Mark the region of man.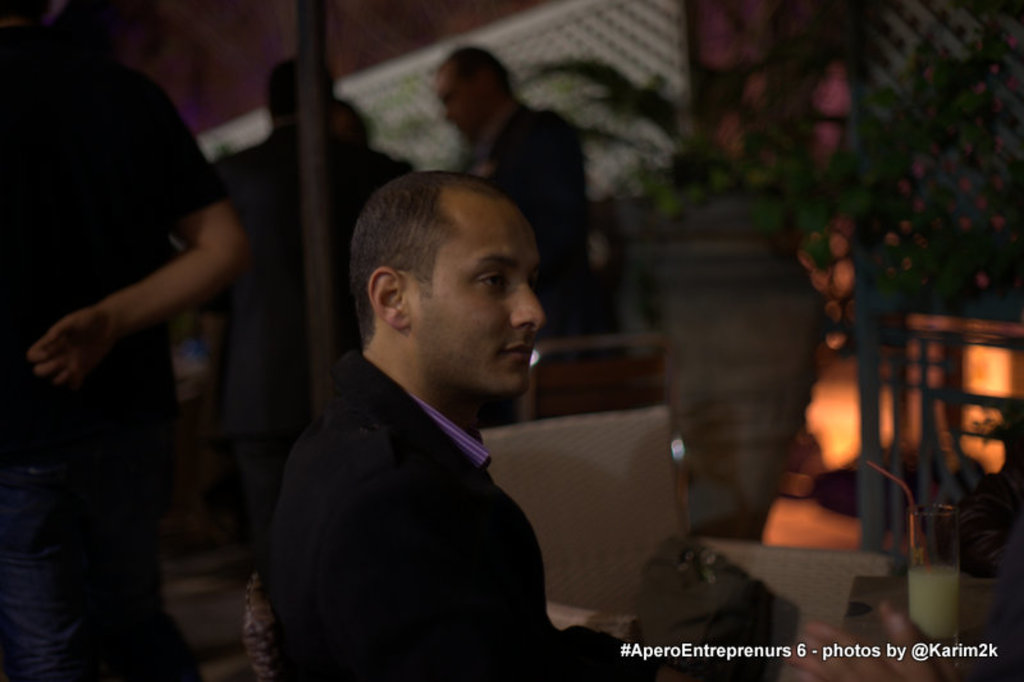
Region: 6 0 243 681.
